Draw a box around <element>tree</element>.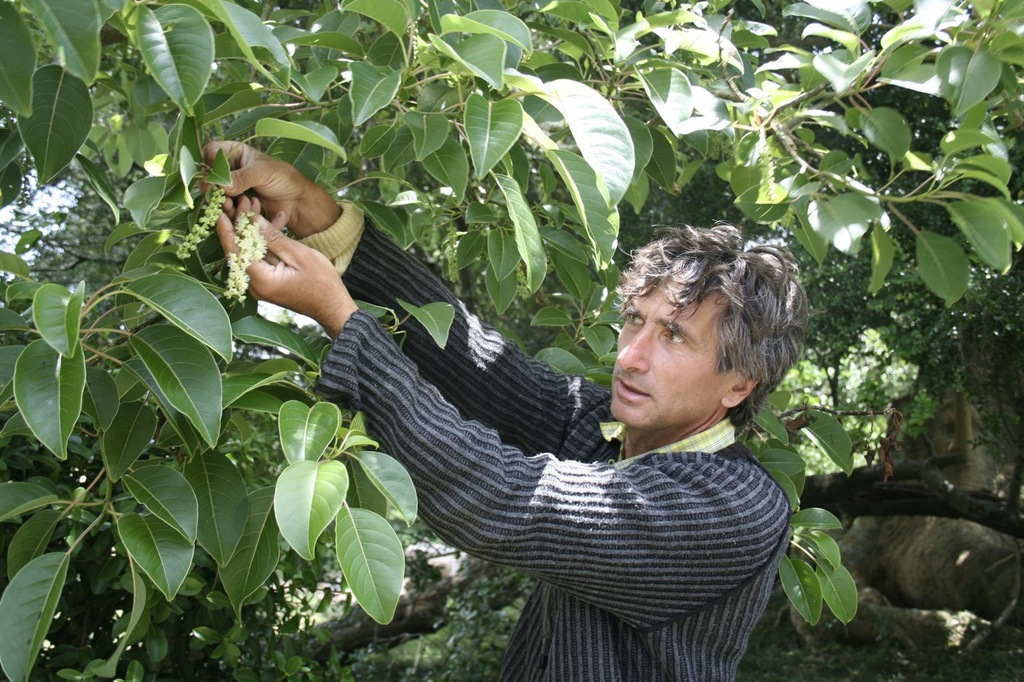
left=0, top=0, right=982, bottom=681.
